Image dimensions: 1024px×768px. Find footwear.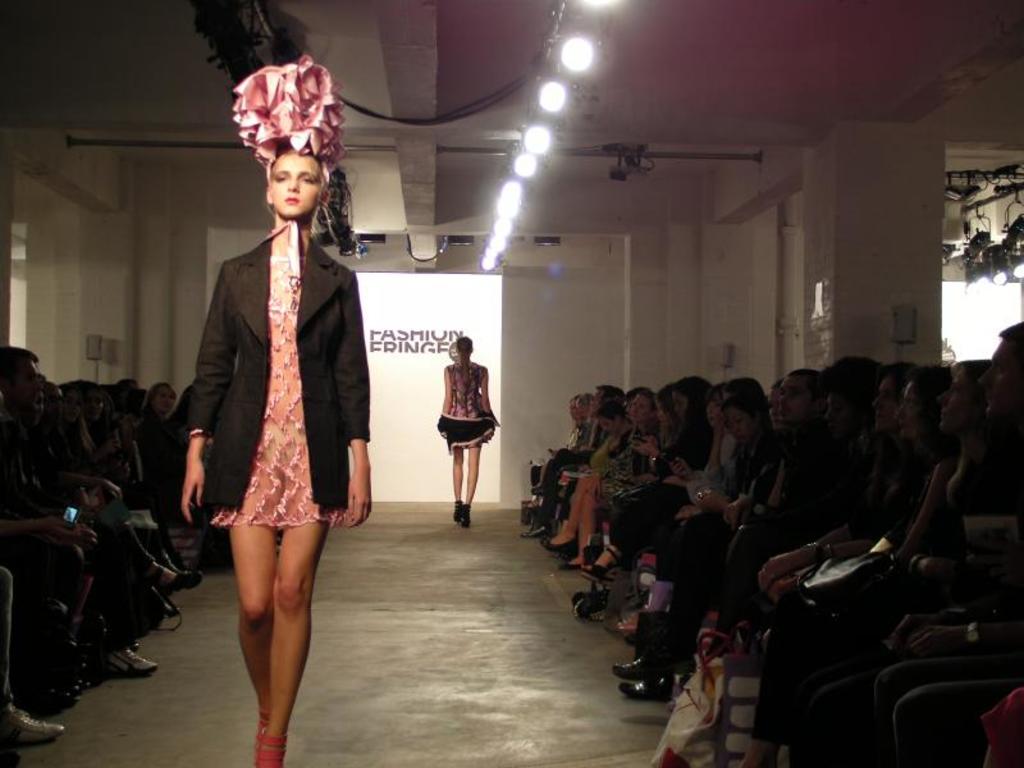
BBox(613, 657, 662, 682).
